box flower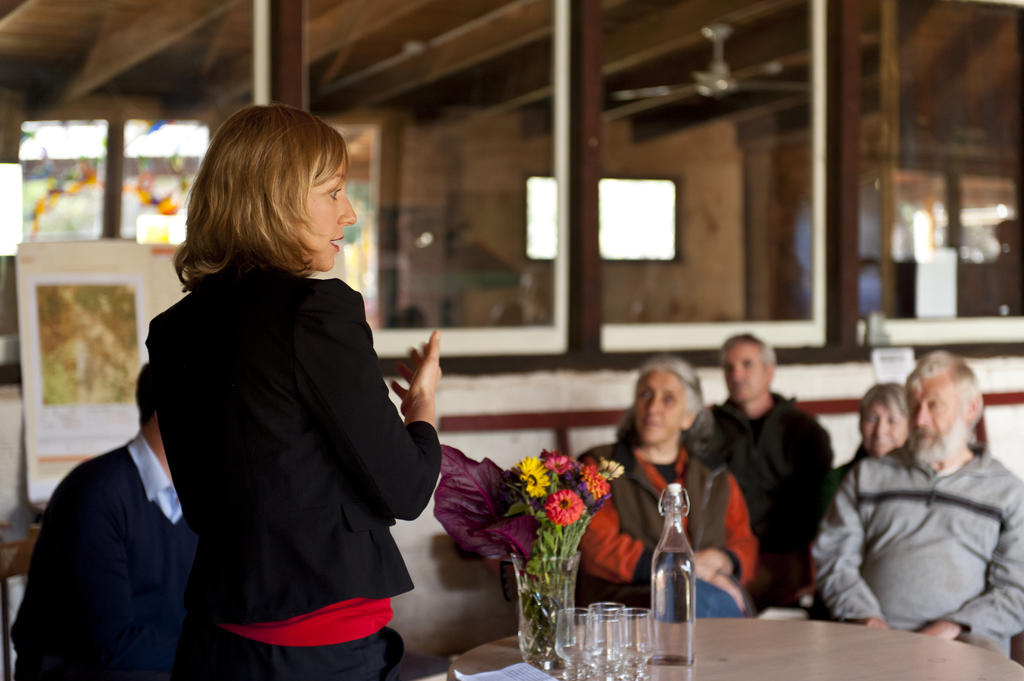
Rect(542, 490, 580, 524)
